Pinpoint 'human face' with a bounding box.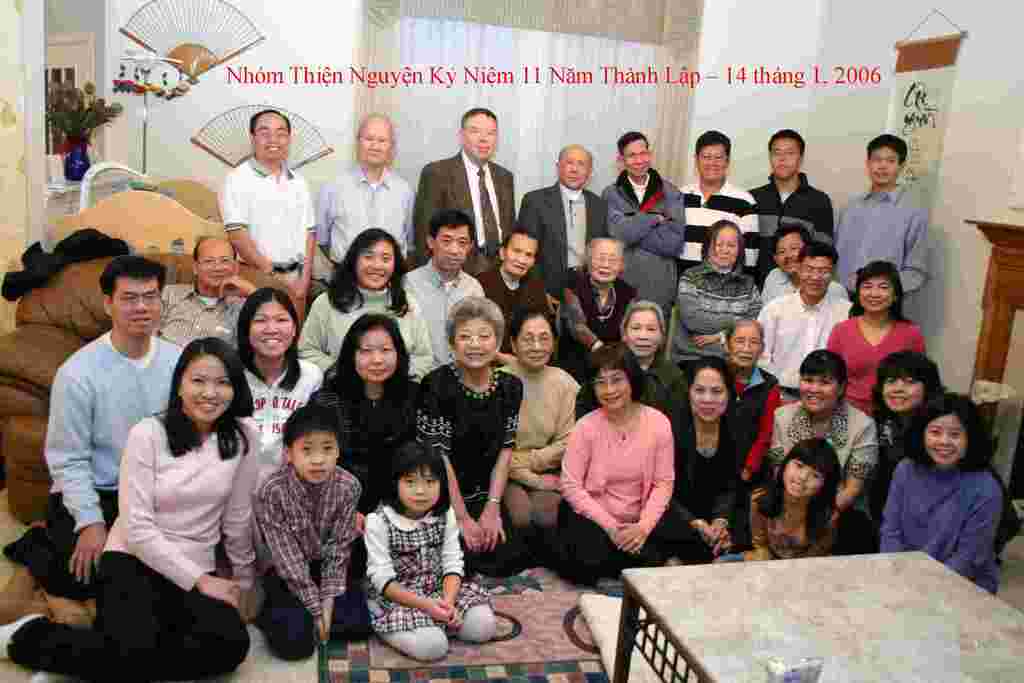
bbox=[700, 145, 726, 183].
